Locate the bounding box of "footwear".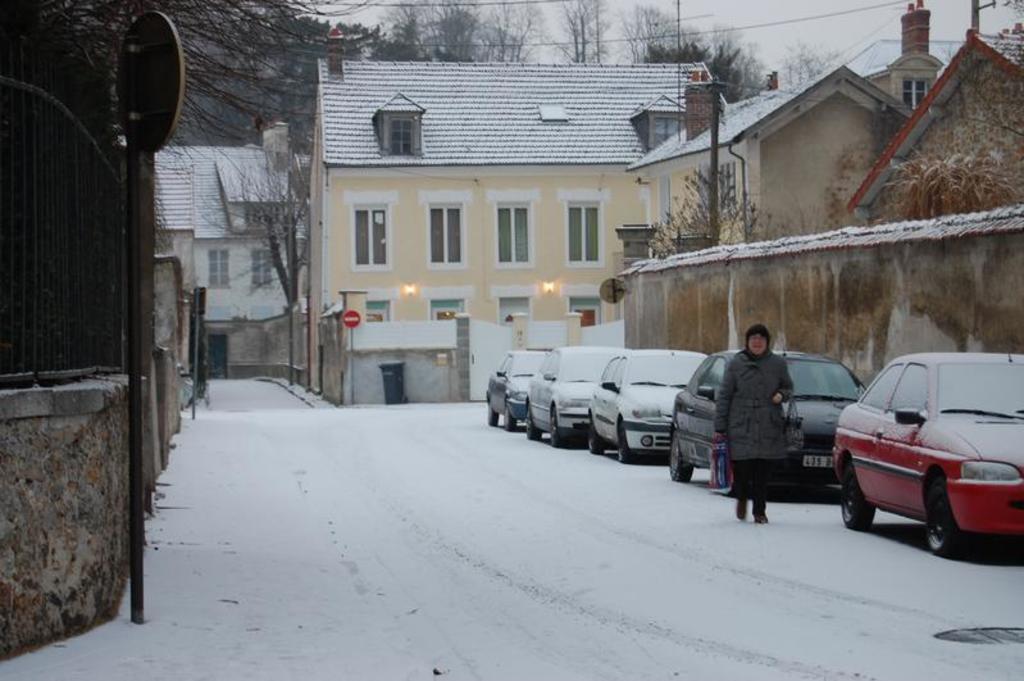
Bounding box: 752:508:774:523.
